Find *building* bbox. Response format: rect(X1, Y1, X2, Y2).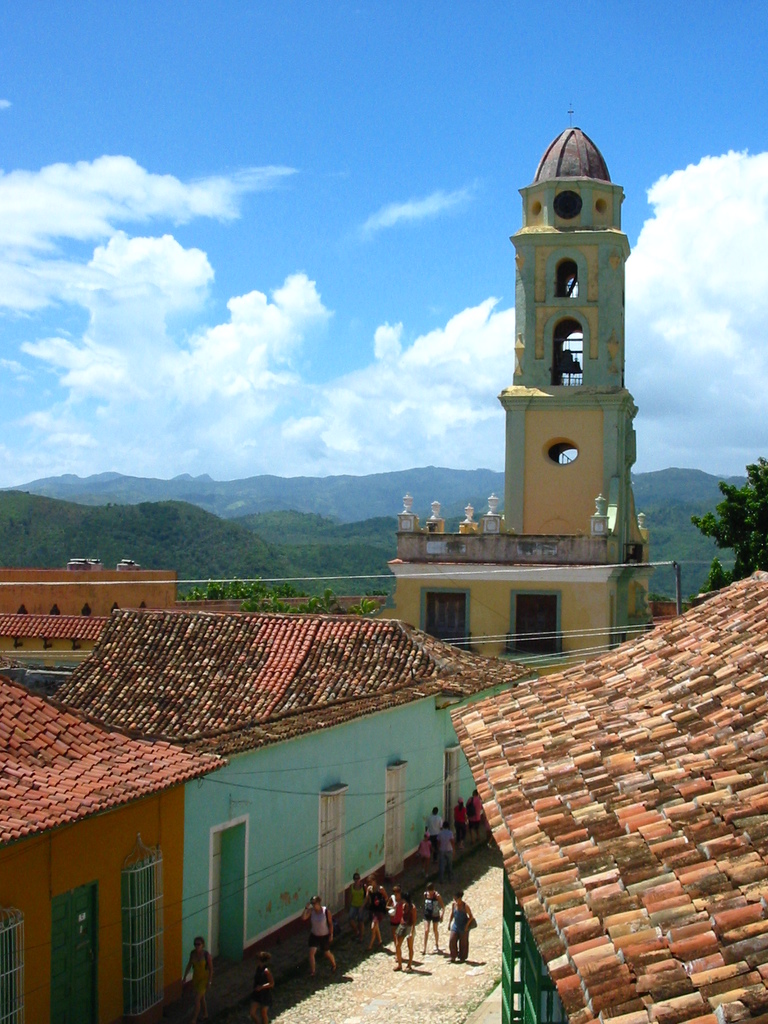
rect(0, 555, 180, 674).
